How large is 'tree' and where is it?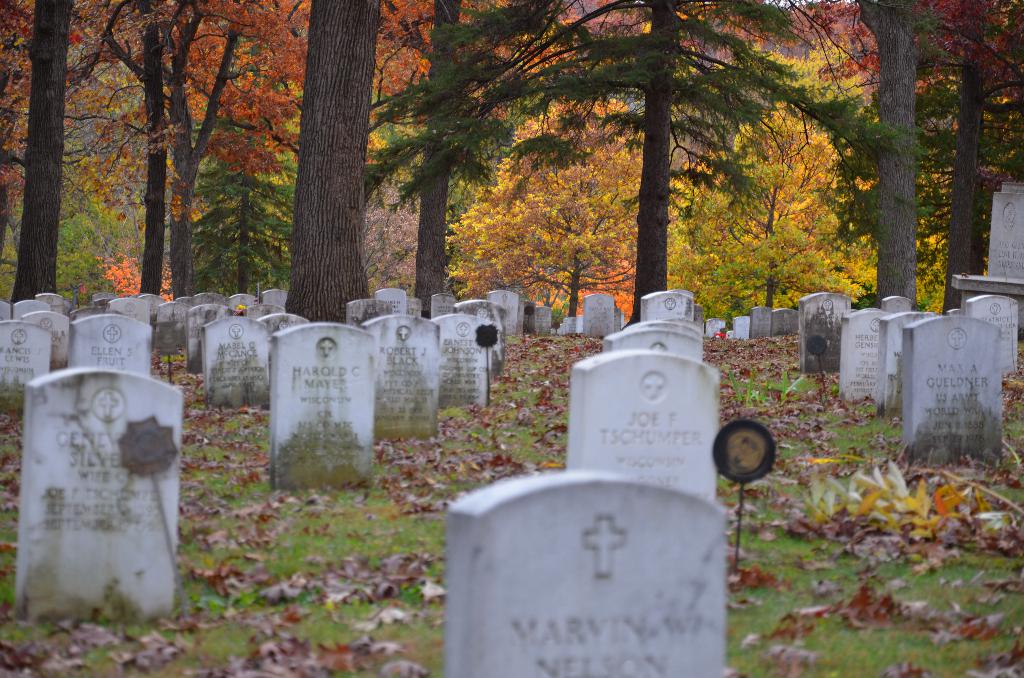
Bounding box: locate(440, 83, 644, 302).
